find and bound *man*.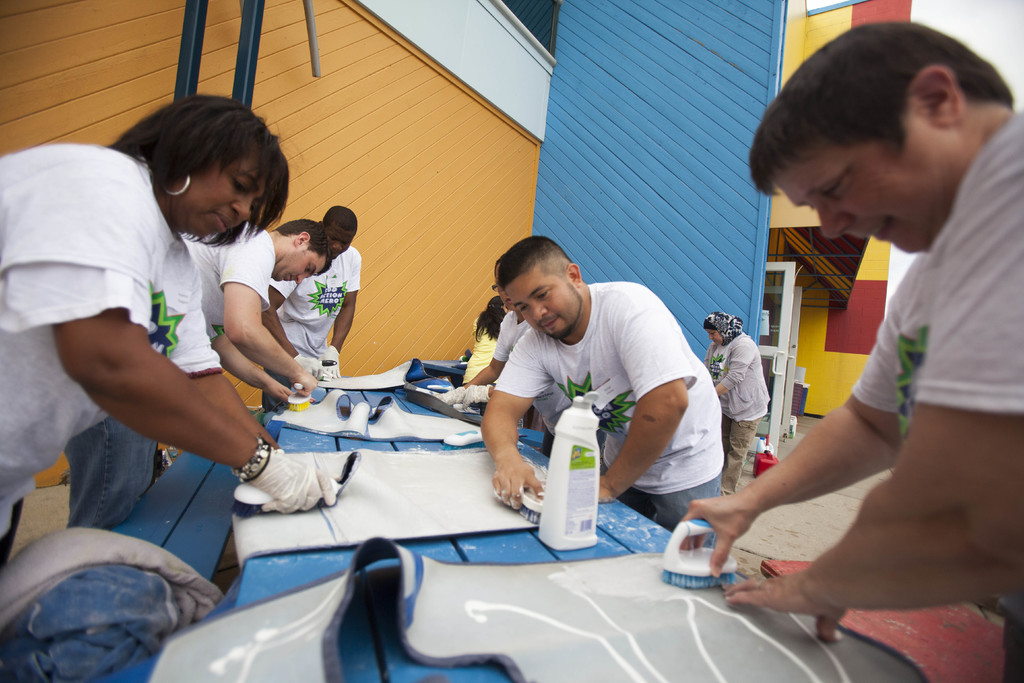
Bound: region(56, 210, 330, 536).
